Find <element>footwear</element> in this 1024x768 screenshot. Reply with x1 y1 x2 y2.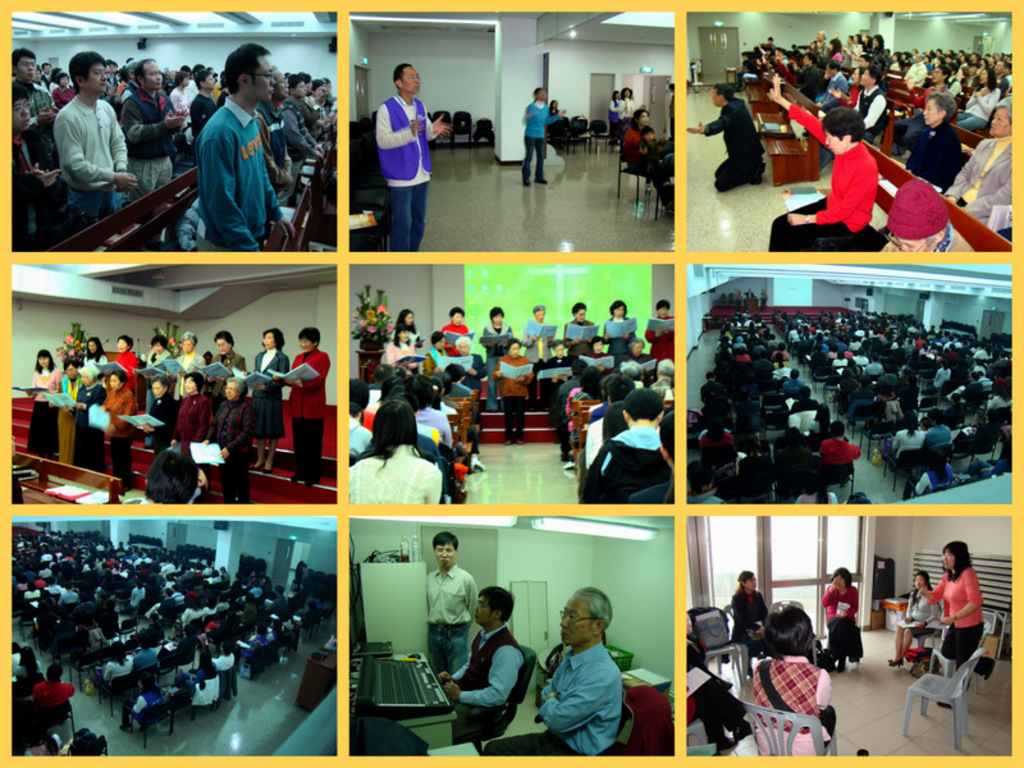
252 465 253 470.
